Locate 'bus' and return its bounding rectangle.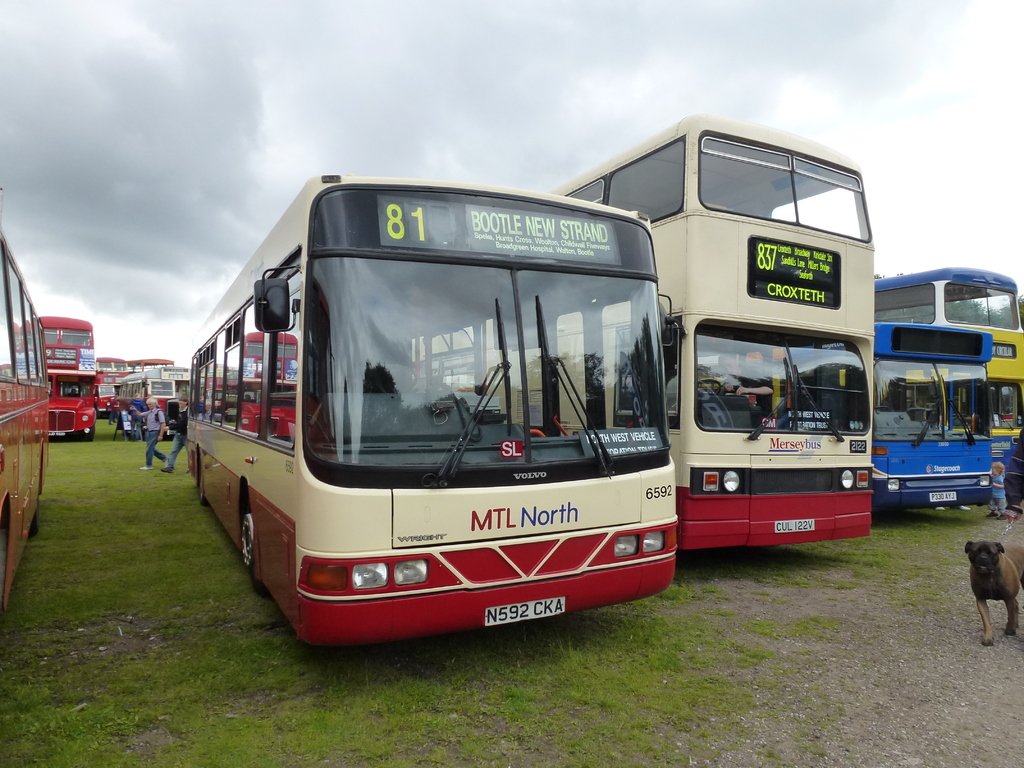
rect(548, 109, 879, 549).
